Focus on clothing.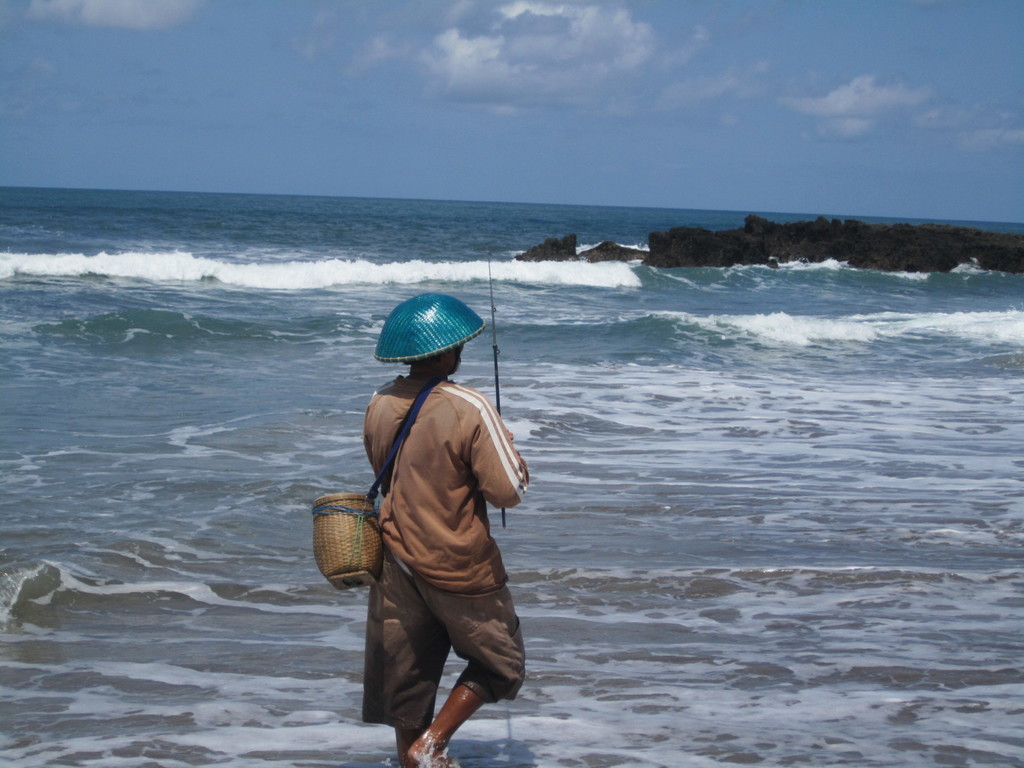
Focused at rect(346, 339, 538, 727).
